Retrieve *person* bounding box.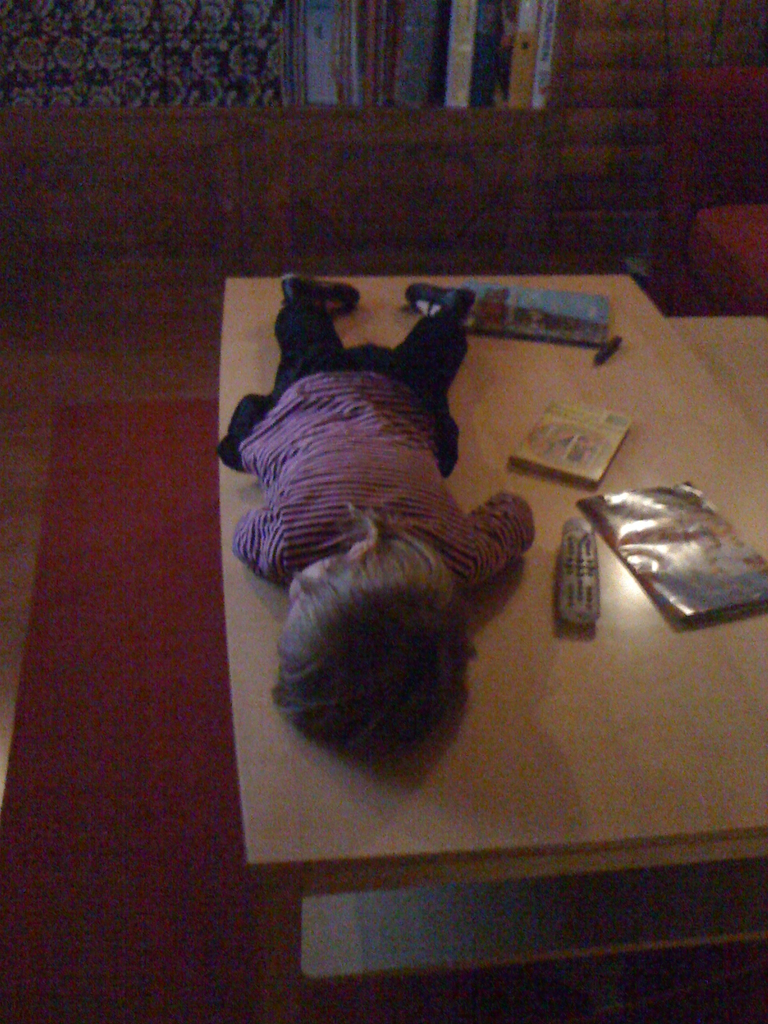
Bounding box: rect(216, 259, 543, 770).
